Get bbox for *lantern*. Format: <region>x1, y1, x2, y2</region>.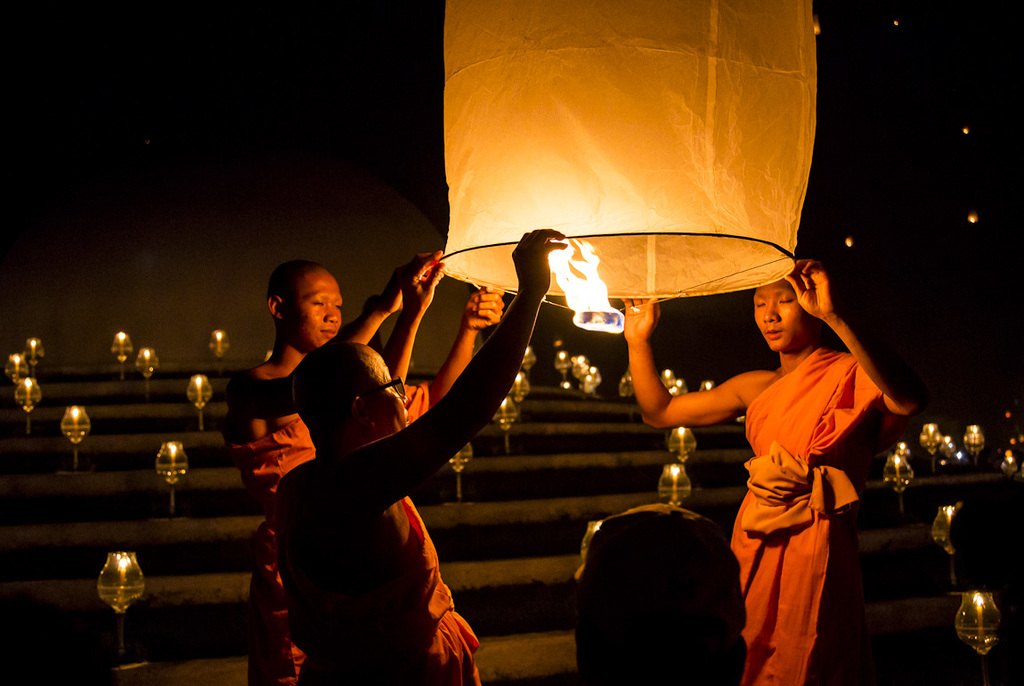
<region>15, 375, 40, 433</region>.
